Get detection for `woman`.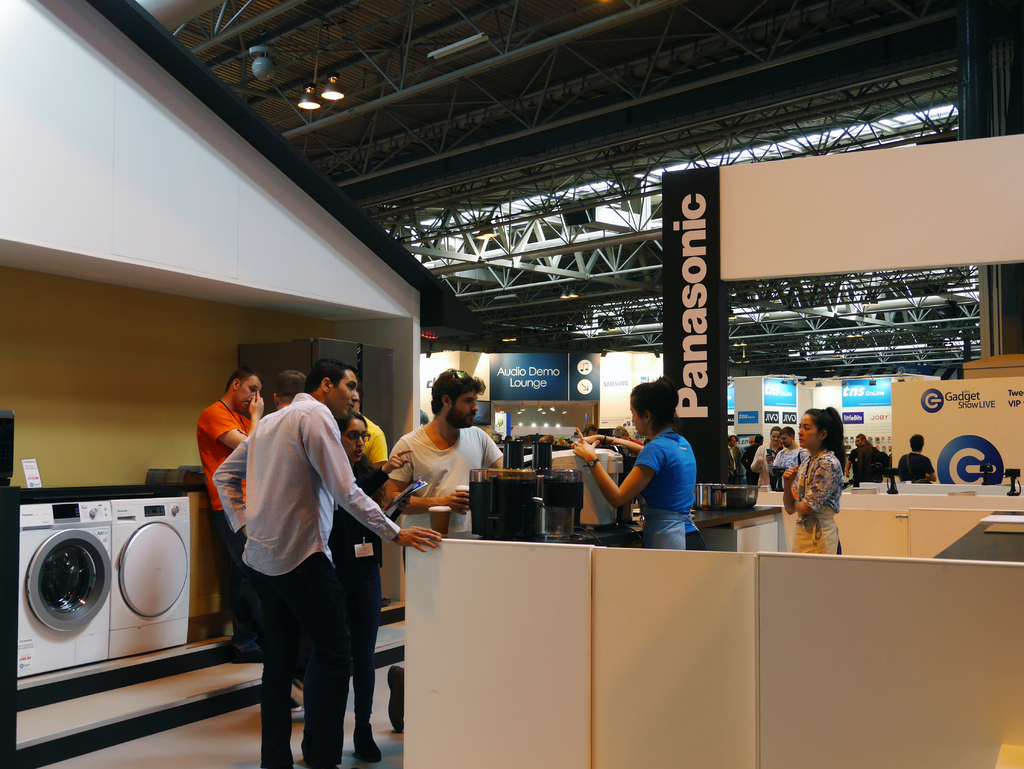
Detection: Rect(741, 435, 764, 484).
